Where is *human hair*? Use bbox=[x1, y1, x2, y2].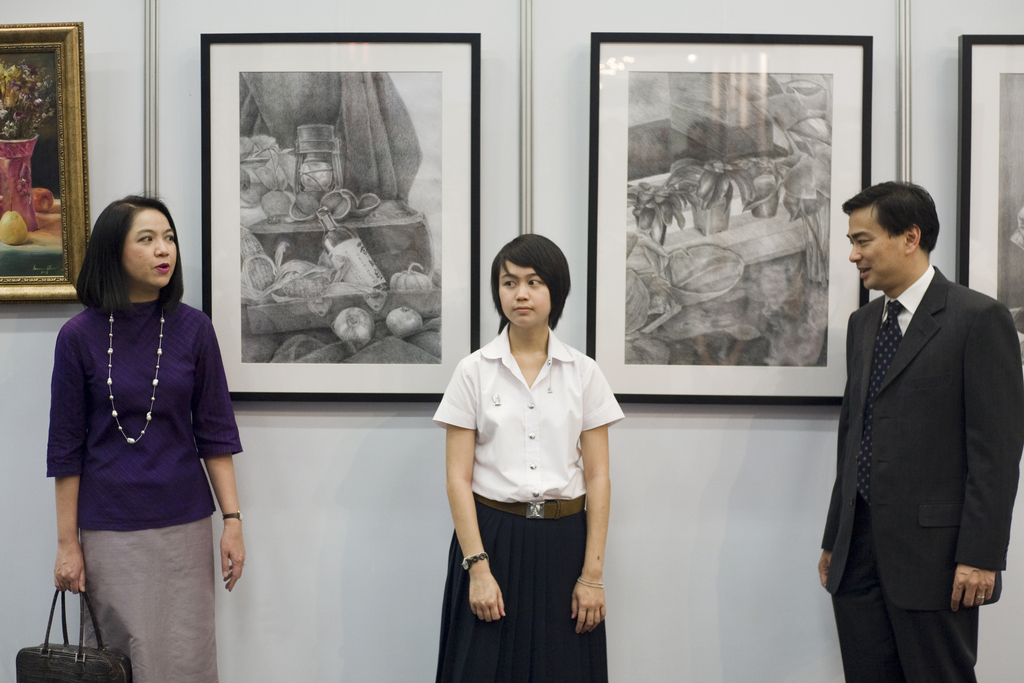
bbox=[841, 179, 942, 257].
